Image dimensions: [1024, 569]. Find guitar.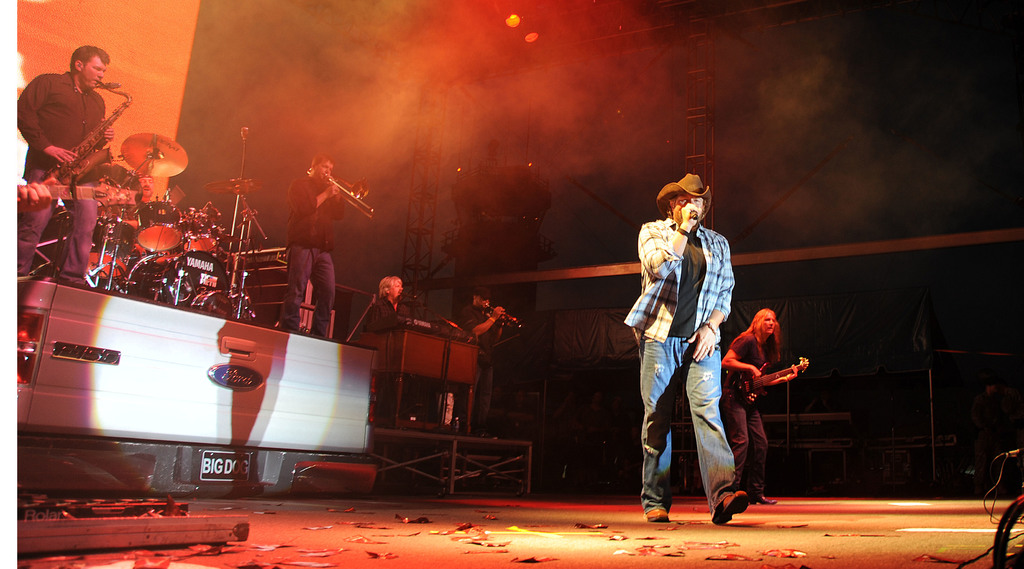
<box>1,176,138,204</box>.
